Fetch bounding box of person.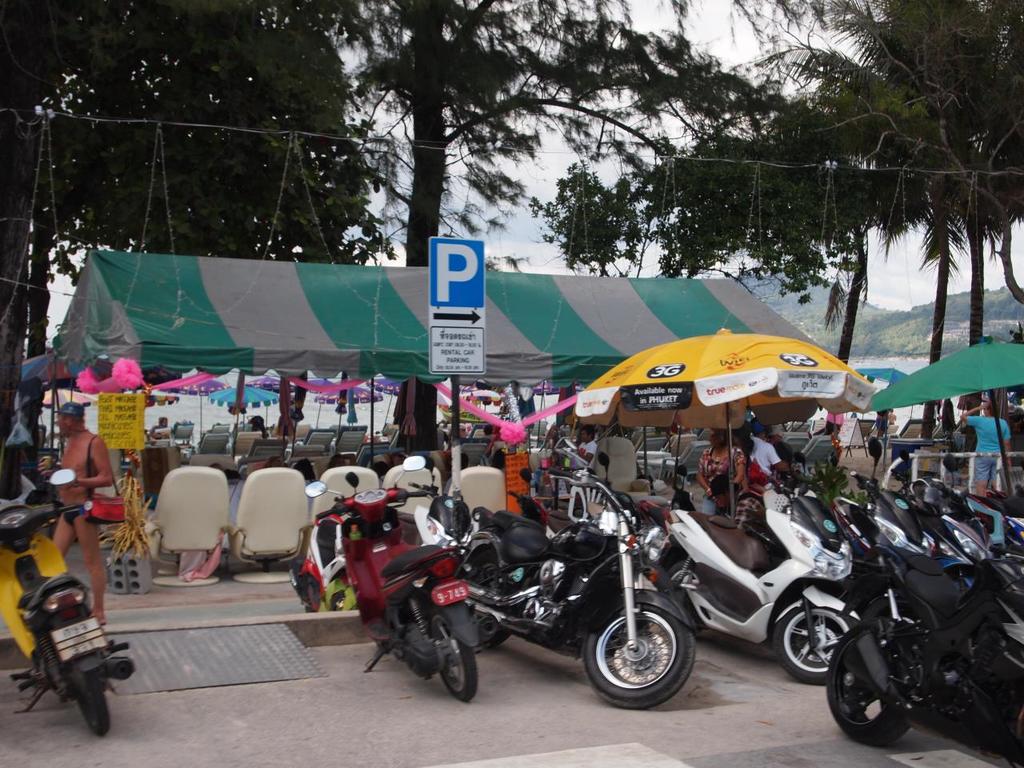
Bbox: (483,423,494,446).
